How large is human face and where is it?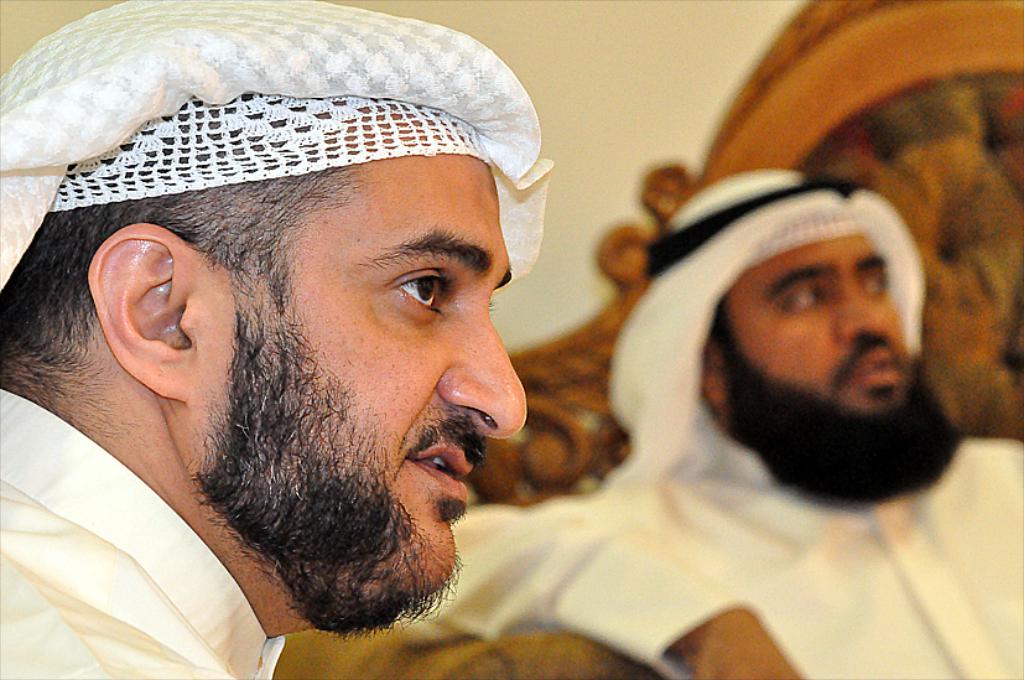
Bounding box: [left=280, top=150, right=527, bottom=597].
